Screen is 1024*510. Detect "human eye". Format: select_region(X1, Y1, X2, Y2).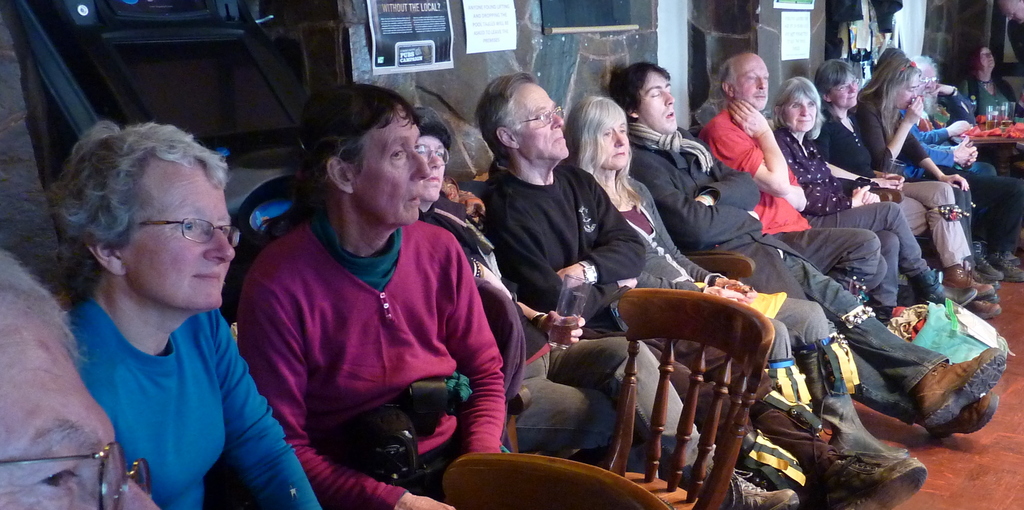
select_region(808, 101, 817, 109).
